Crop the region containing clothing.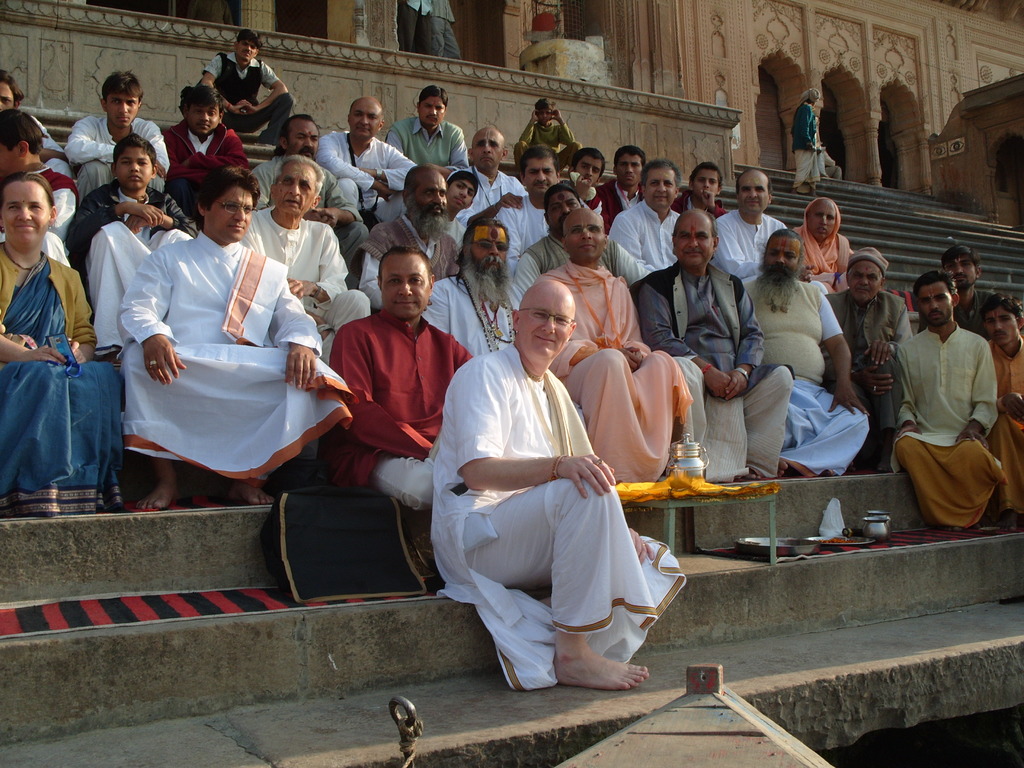
Crop region: bbox=[884, 294, 1005, 541].
